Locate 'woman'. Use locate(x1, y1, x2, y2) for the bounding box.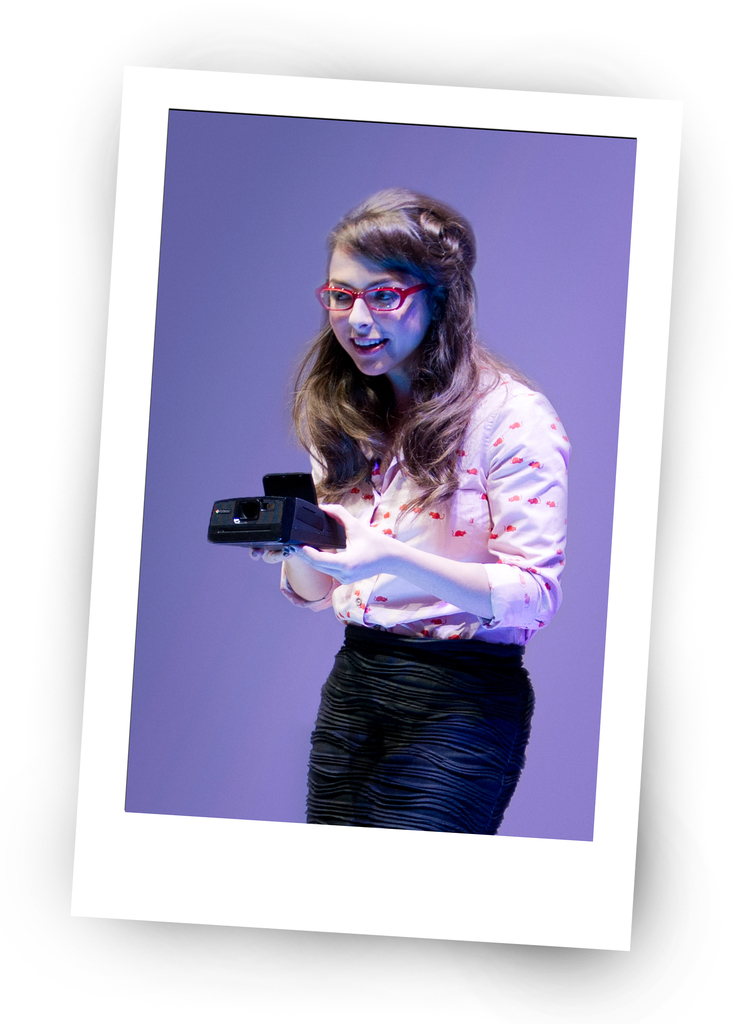
locate(264, 191, 570, 841).
